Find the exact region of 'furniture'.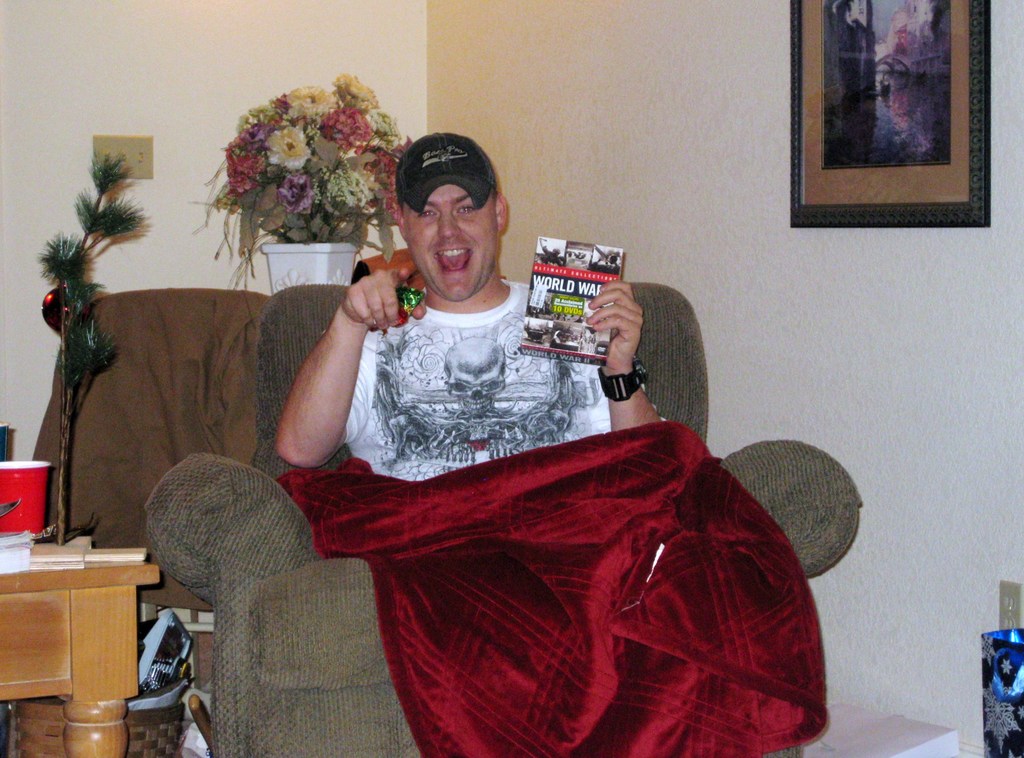
Exact region: box=[143, 283, 865, 757].
